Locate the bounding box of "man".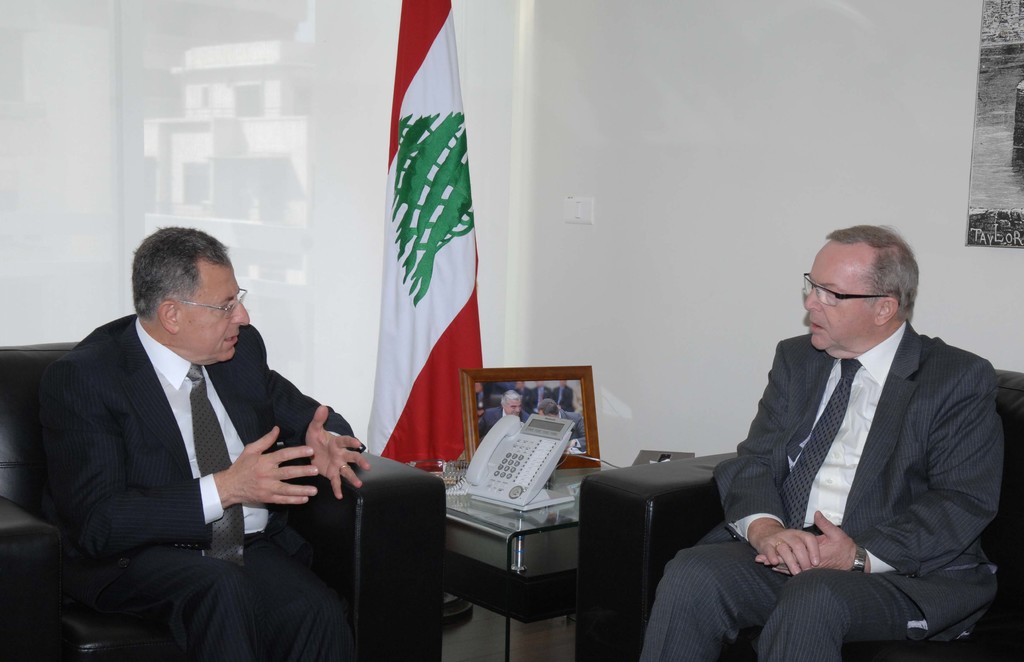
Bounding box: (45,229,365,661).
